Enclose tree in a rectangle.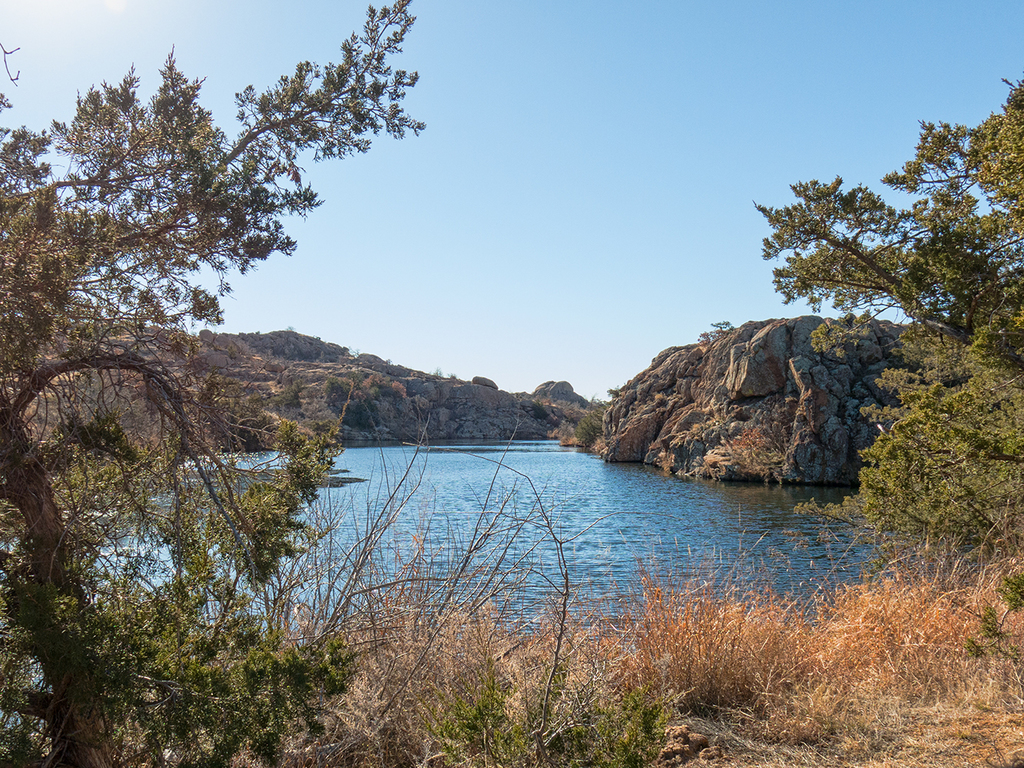
0 0 426 767.
